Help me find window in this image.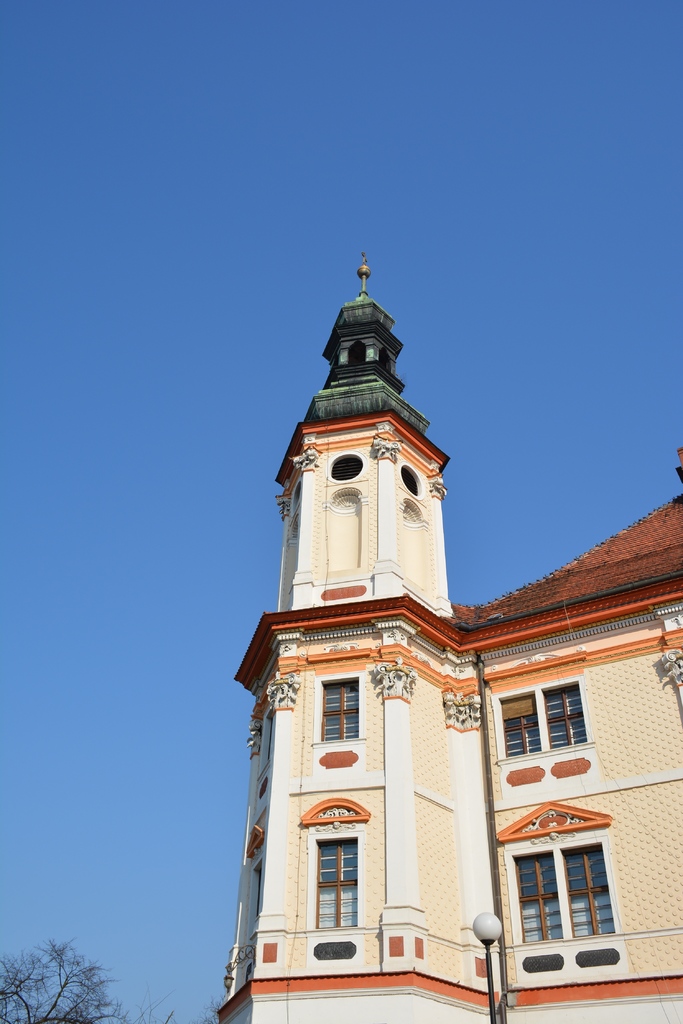
Found it: crop(494, 676, 602, 789).
